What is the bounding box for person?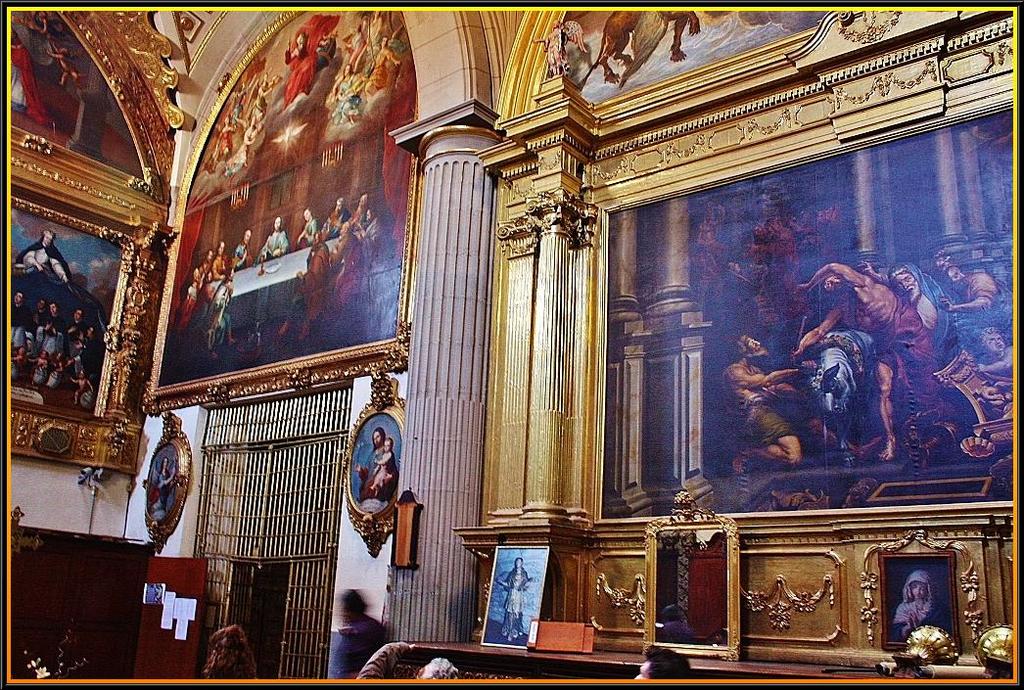
(left=721, top=327, right=807, bottom=476).
